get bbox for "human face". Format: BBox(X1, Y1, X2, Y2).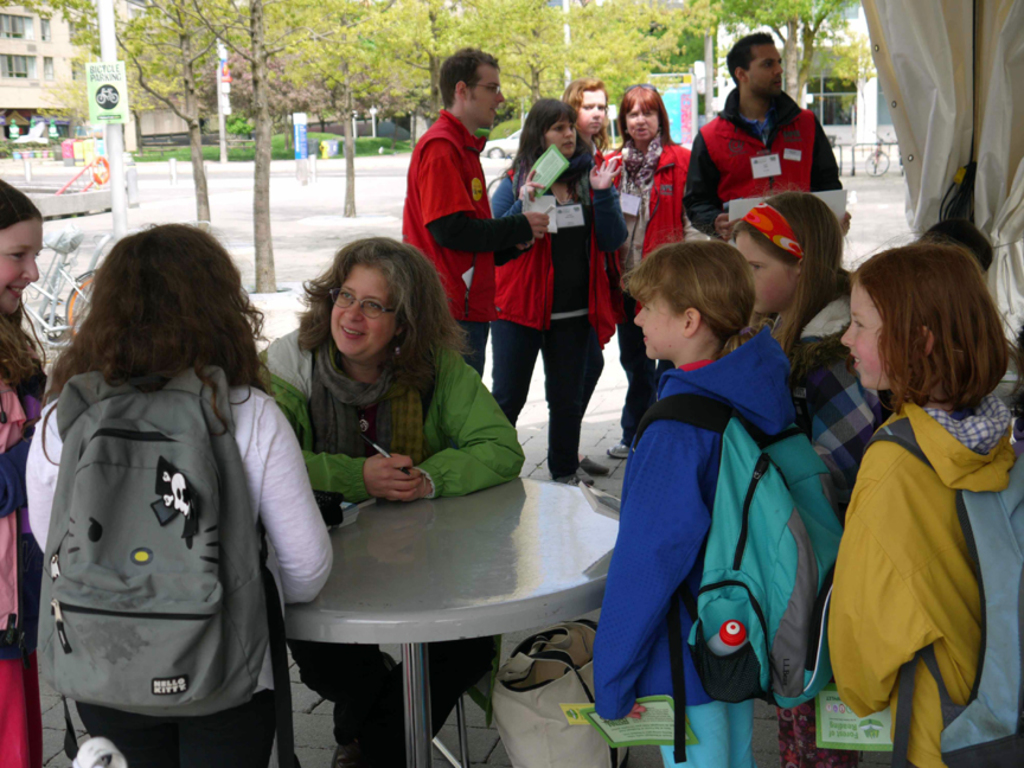
BBox(460, 69, 499, 124).
